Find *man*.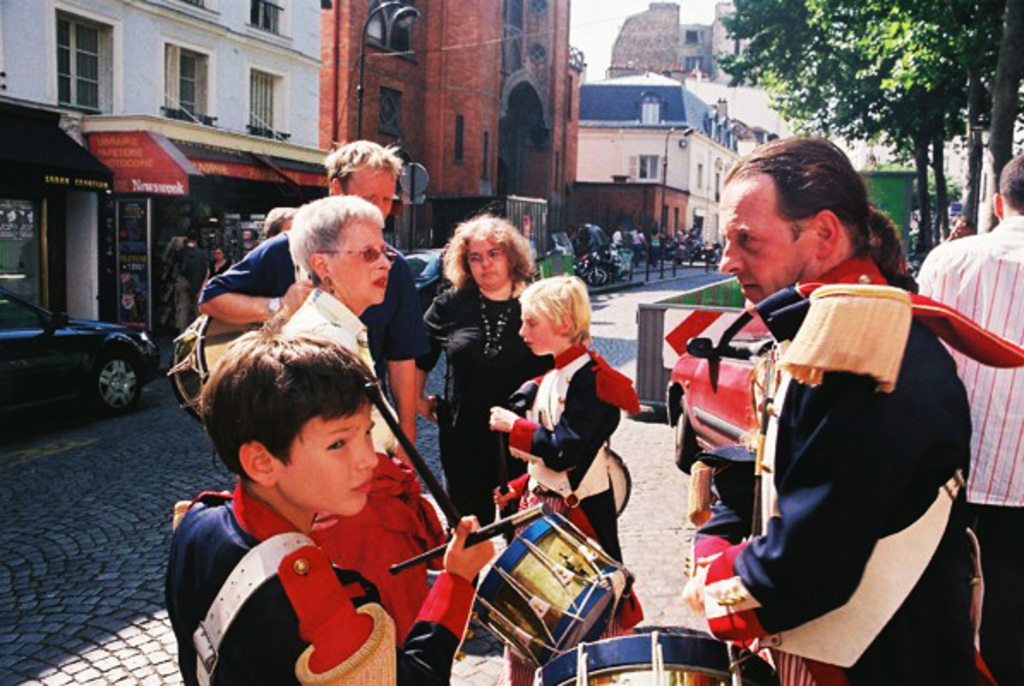
bbox=(197, 137, 424, 439).
